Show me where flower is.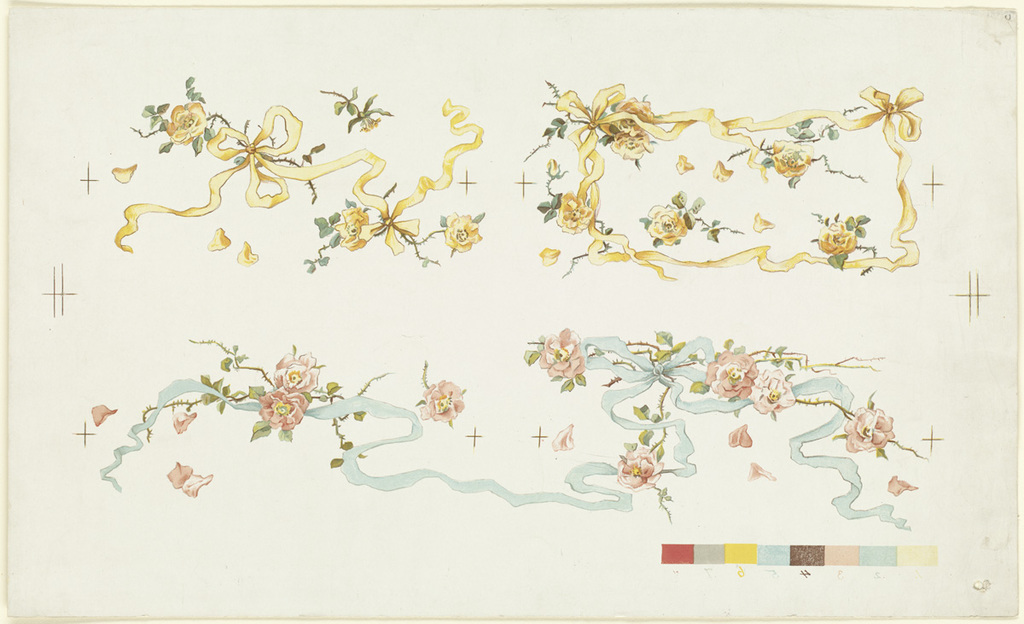
flower is at [842, 401, 893, 454].
